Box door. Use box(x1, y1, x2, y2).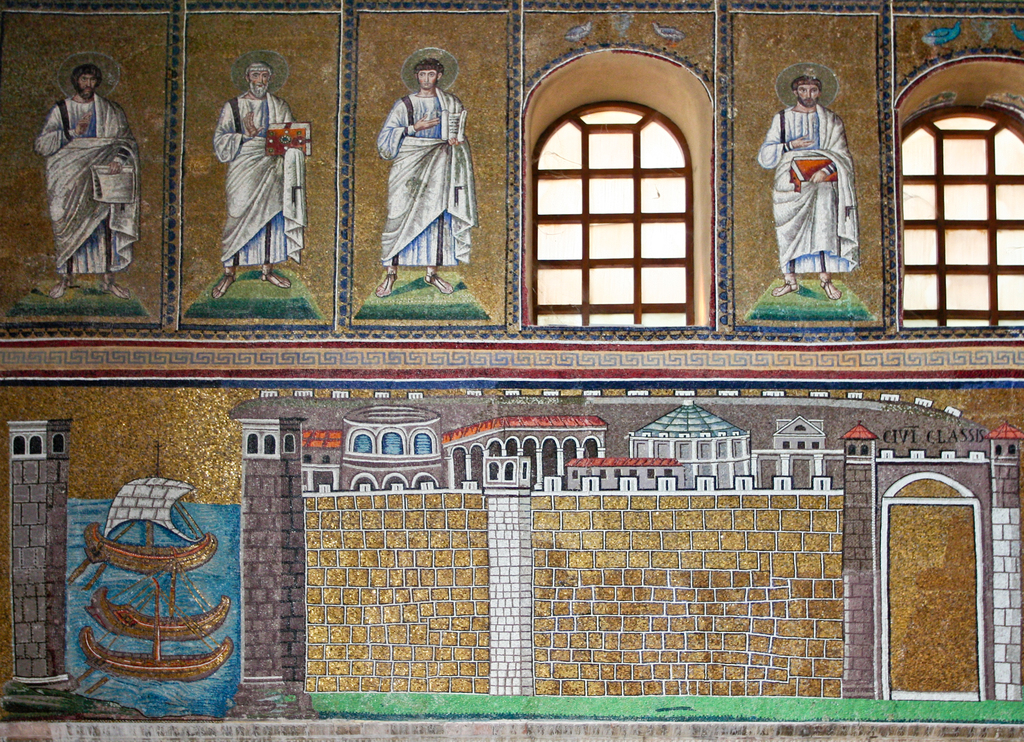
box(884, 495, 979, 692).
